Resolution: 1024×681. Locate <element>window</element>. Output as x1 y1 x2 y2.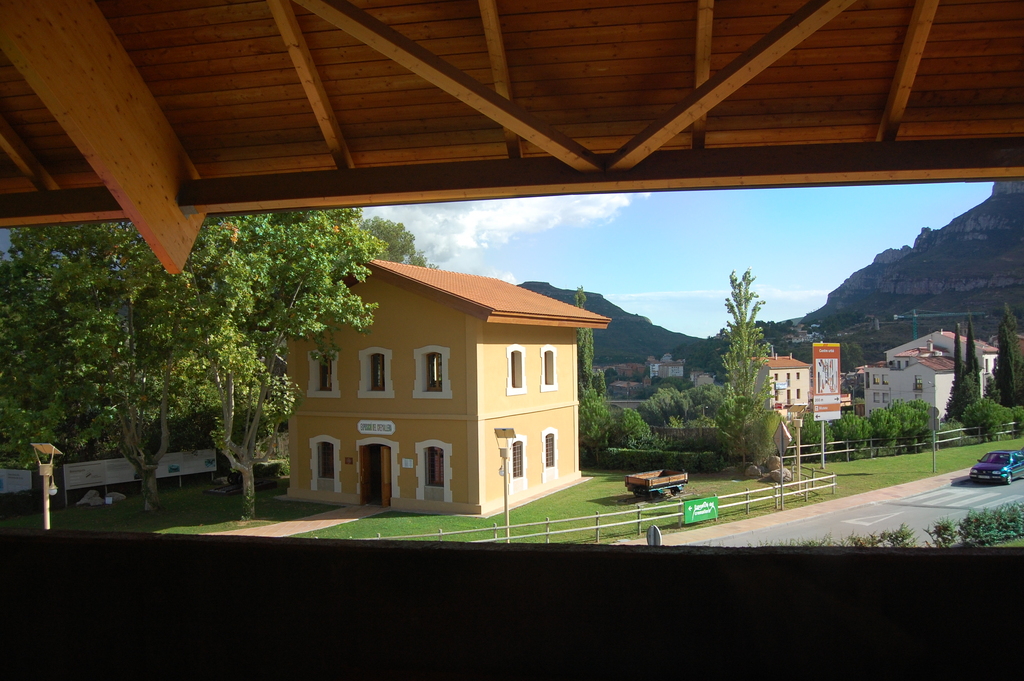
873 369 881 385.
